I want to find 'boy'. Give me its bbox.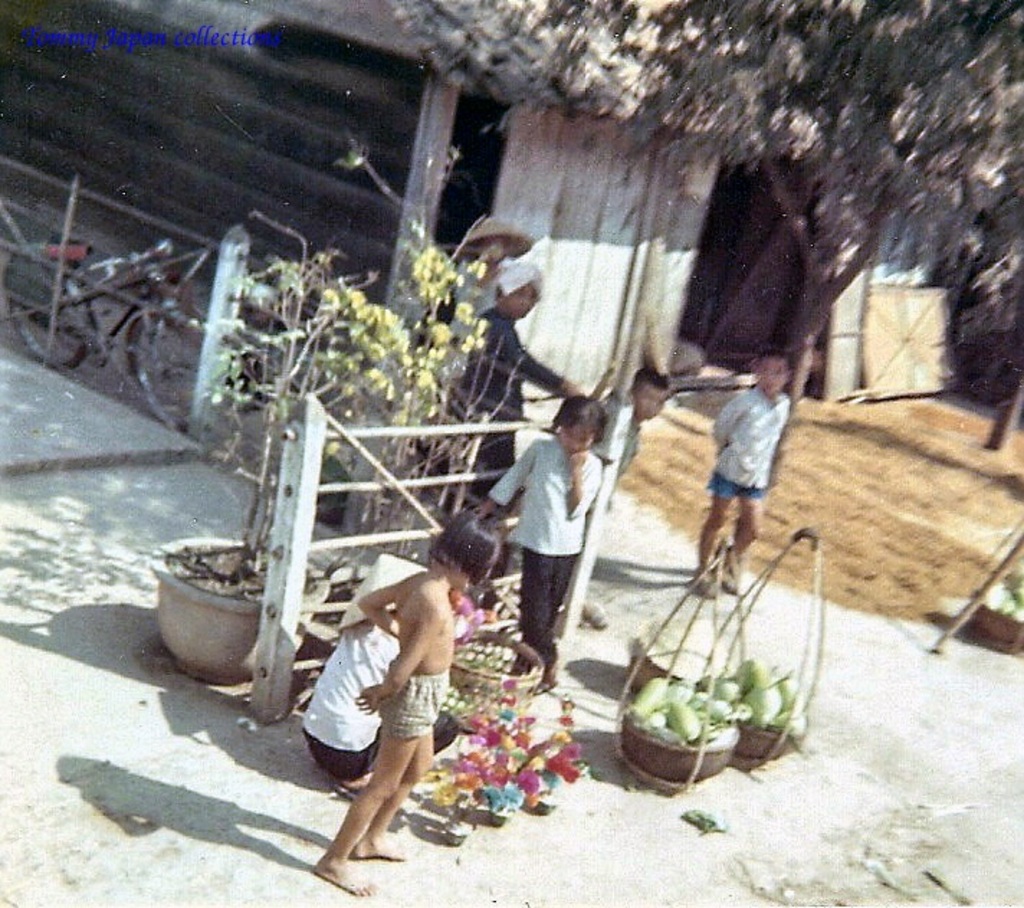
bbox(708, 341, 794, 600).
